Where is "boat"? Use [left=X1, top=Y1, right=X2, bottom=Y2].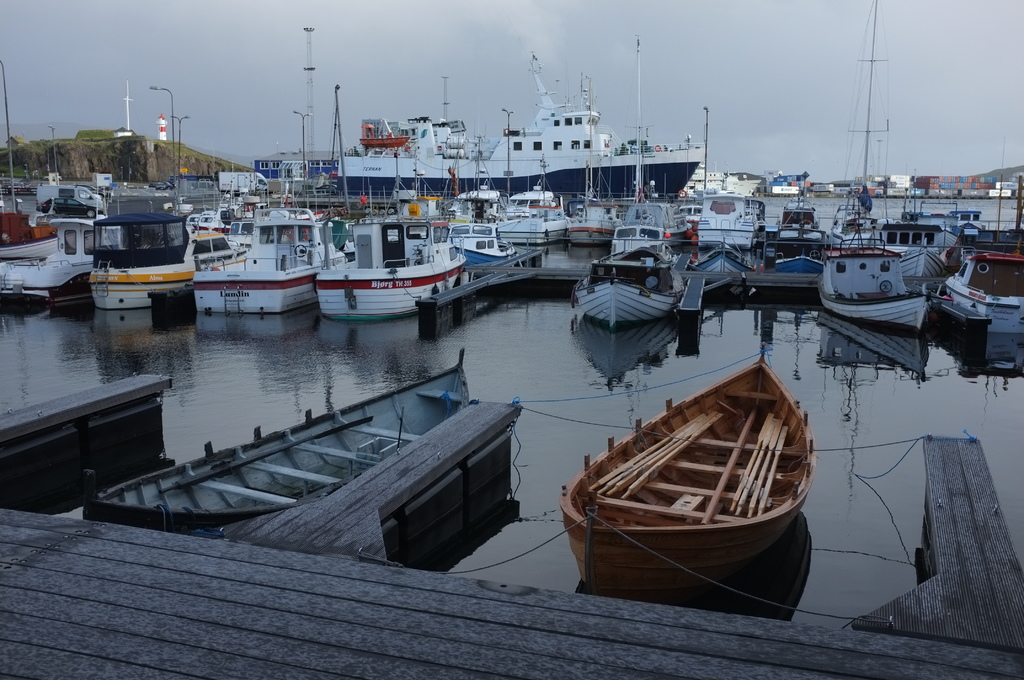
[left=296, top=49, right=705, bottom=206].
